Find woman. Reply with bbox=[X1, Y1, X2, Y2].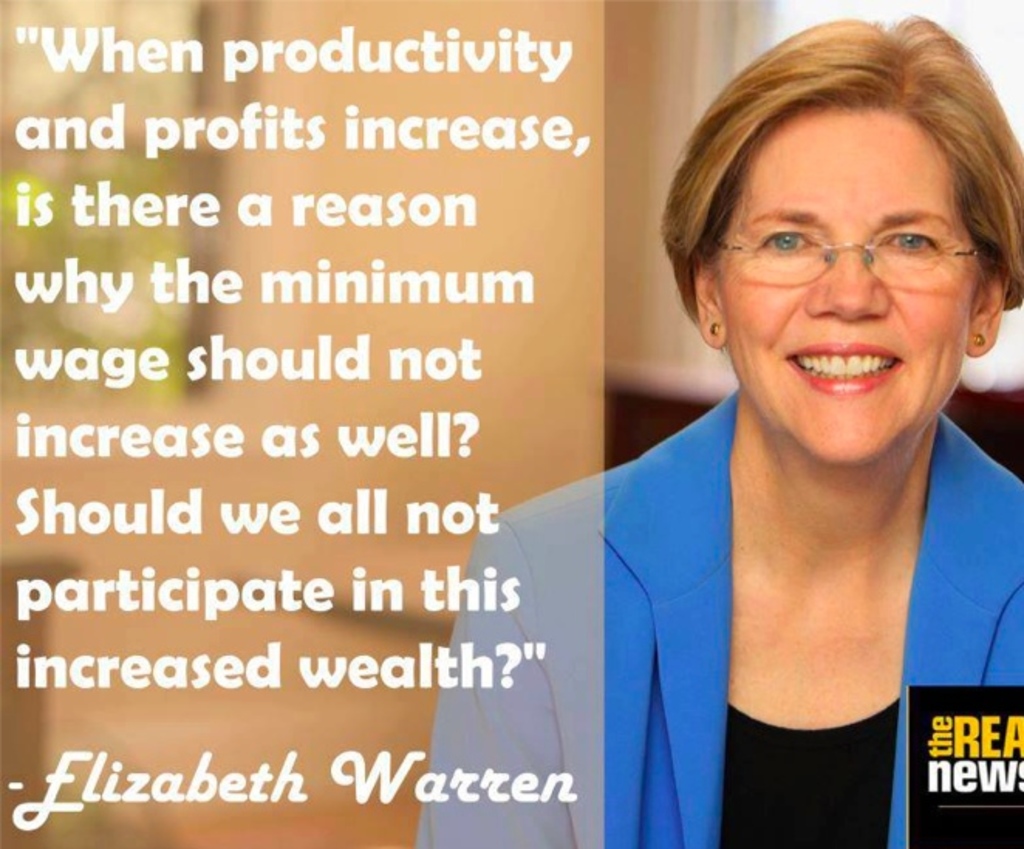
bbox=[475, 39, 999, 832].
